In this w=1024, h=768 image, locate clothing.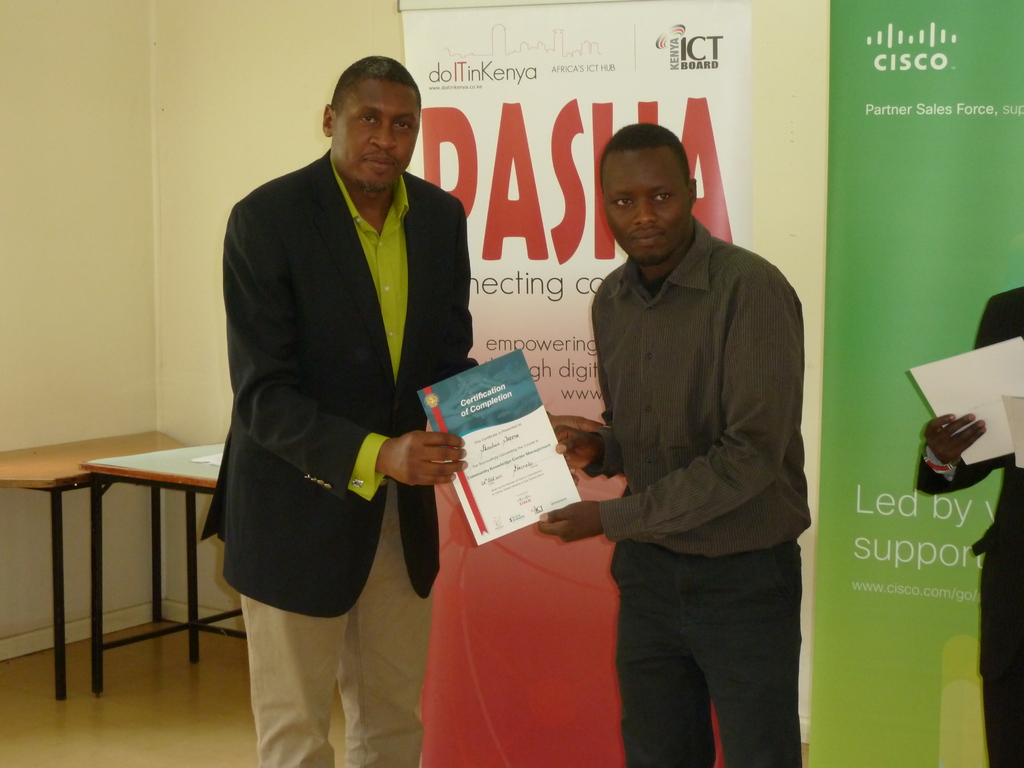
Bounding box: detection(203, 147, 481, 767).
